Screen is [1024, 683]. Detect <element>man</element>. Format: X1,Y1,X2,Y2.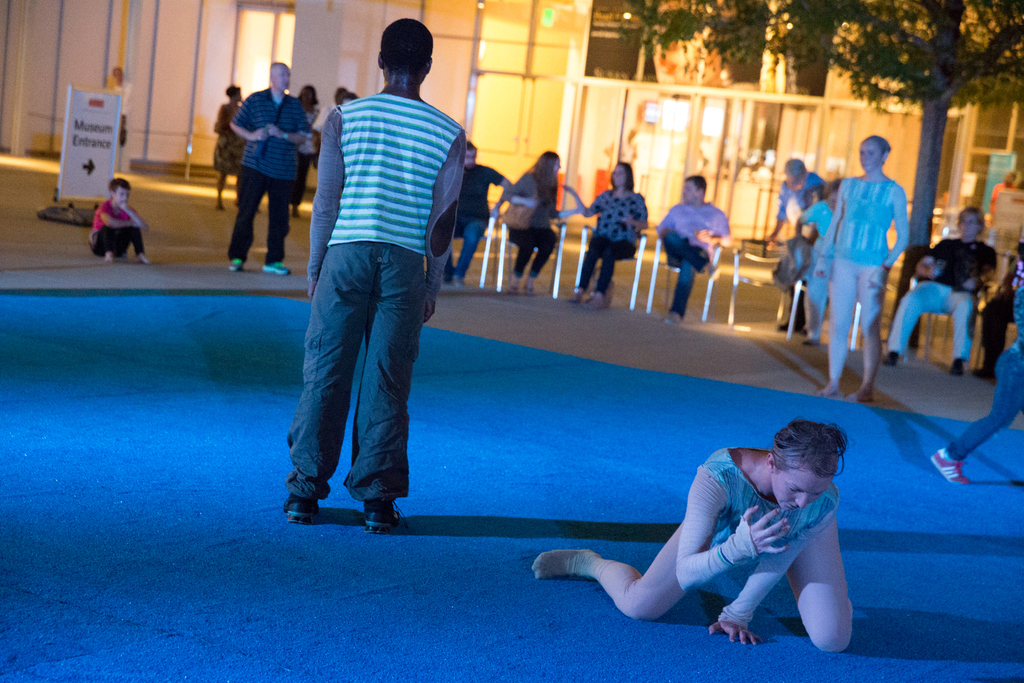
227,61,314,276.
